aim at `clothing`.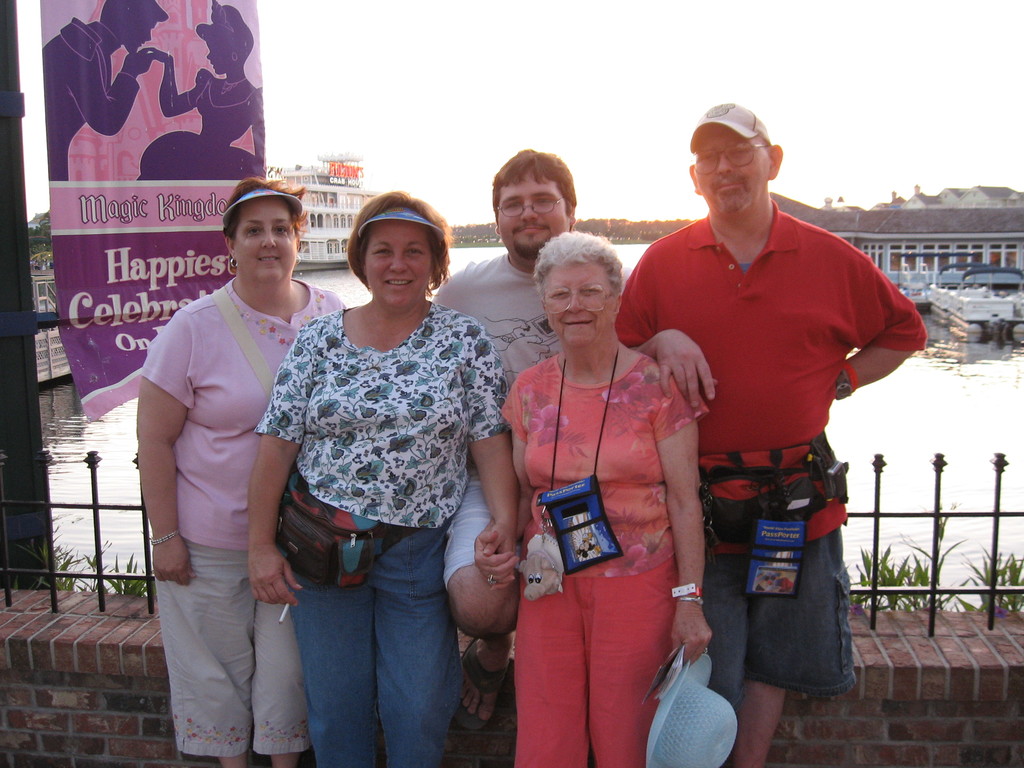
Aimed at 499/349/713/767.
